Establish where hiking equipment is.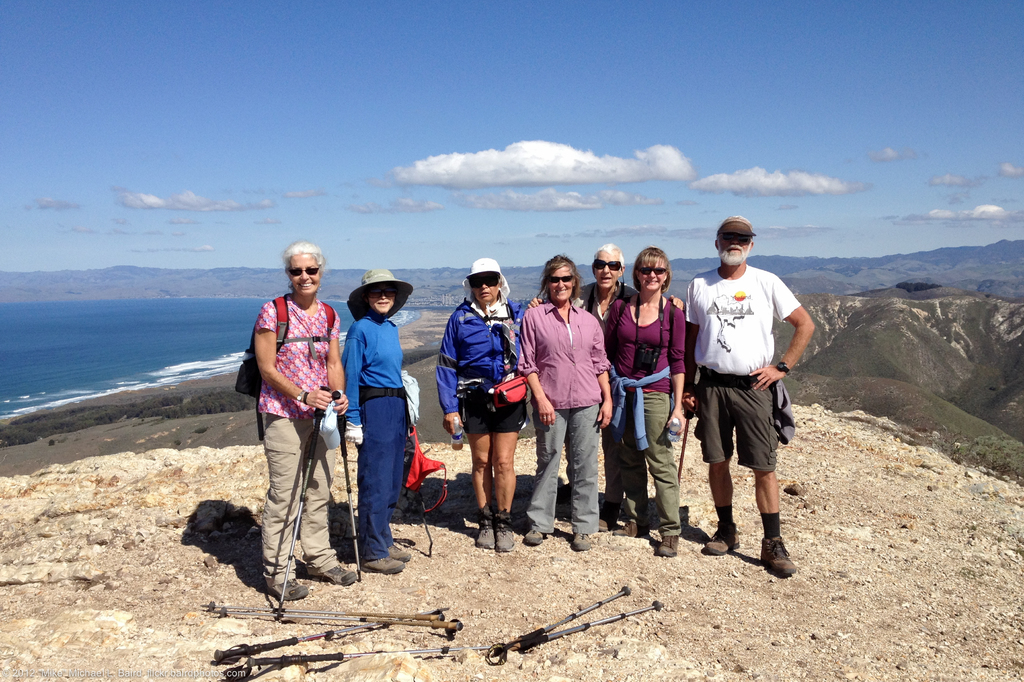
Established at x1=333 y1=390 x2=362 y2=578.
